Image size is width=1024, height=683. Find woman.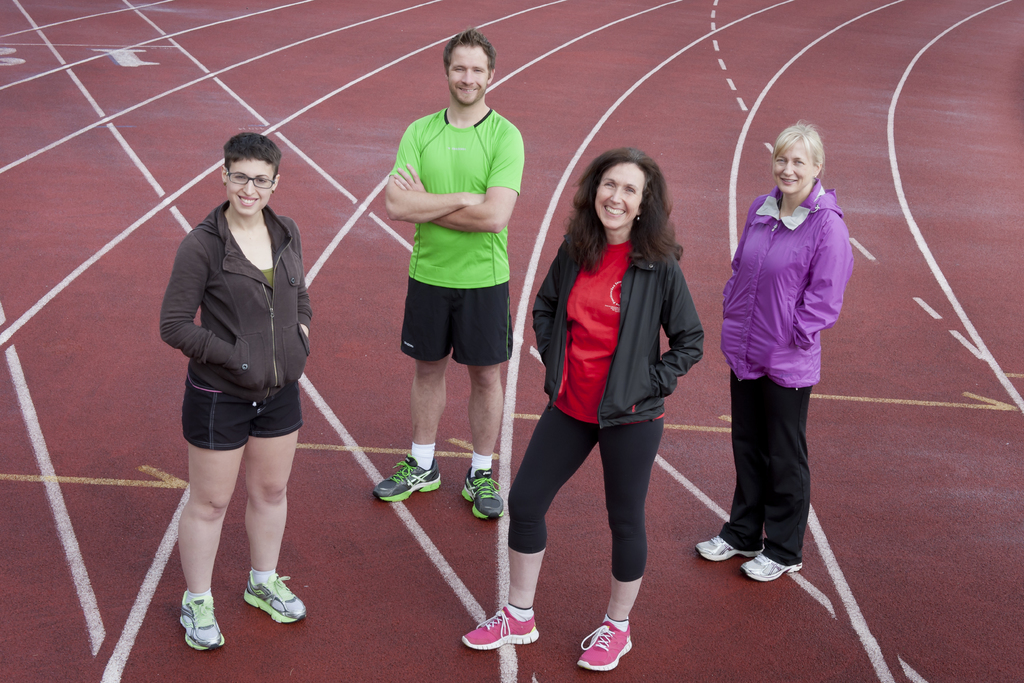
<bbox>499, 128, 706, 636</bbox>.
